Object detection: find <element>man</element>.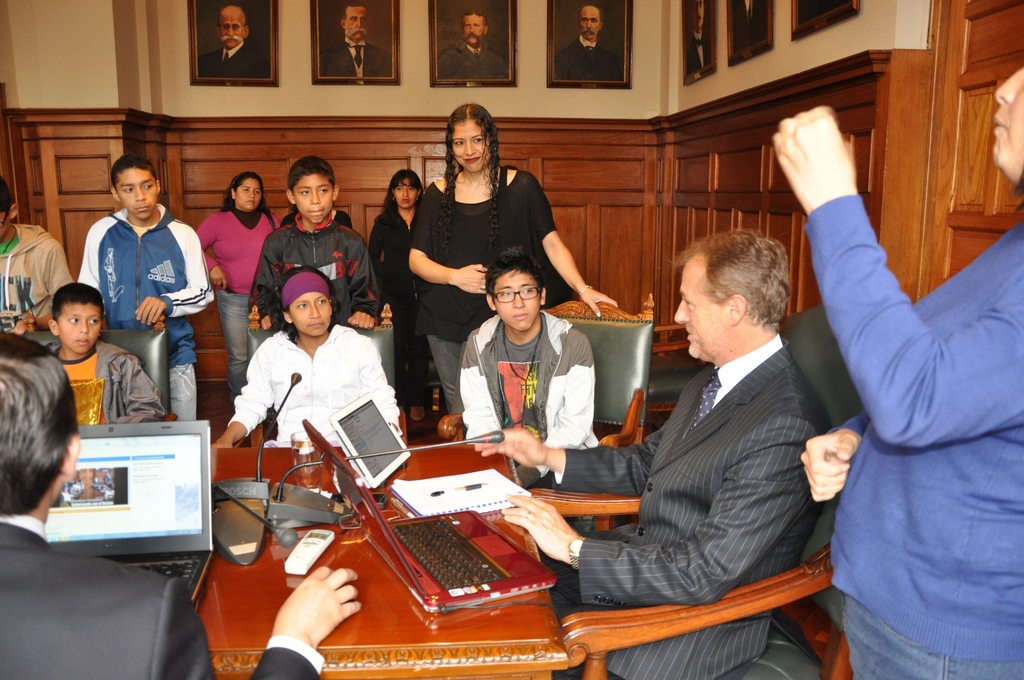
433:1:509:83.
